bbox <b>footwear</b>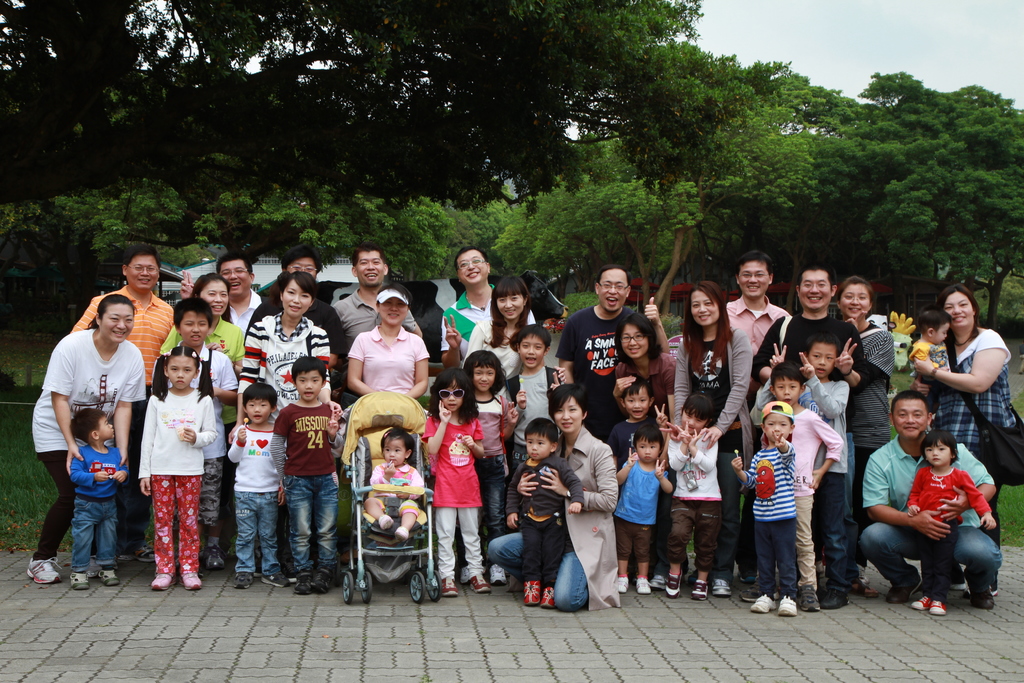
{"left": 883, "top": 576, "right": 922, "bottom": 605}
